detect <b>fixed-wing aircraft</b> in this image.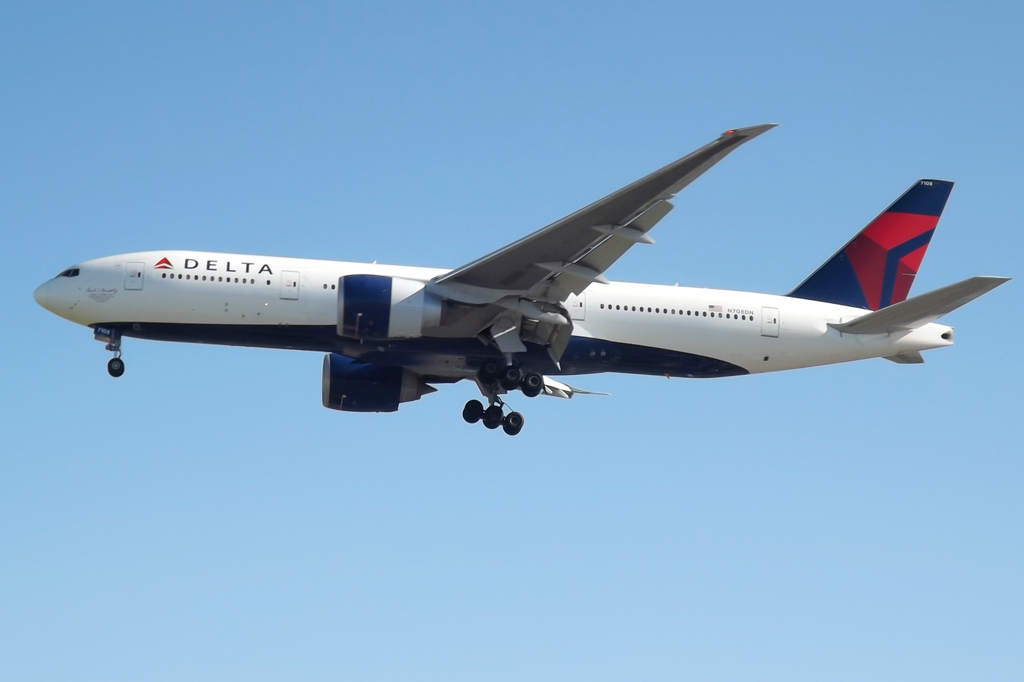
Detection: <bbox>35, 123, 1015, 433</bbox>.
